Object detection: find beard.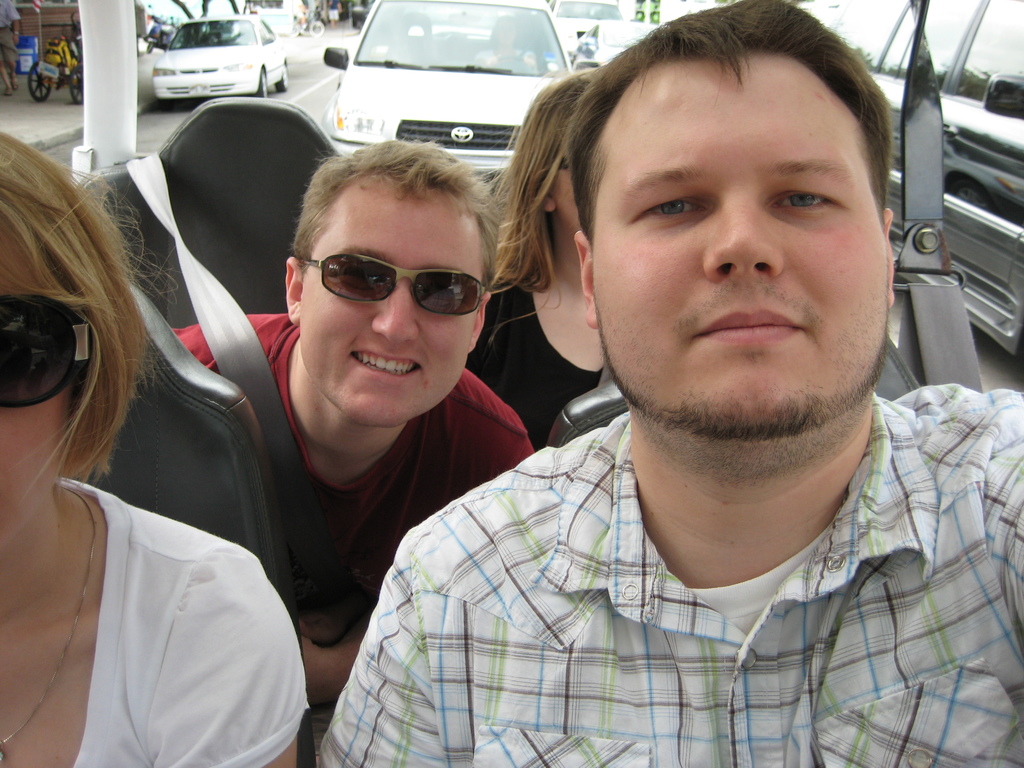
box(594, 296, 892, 445).
